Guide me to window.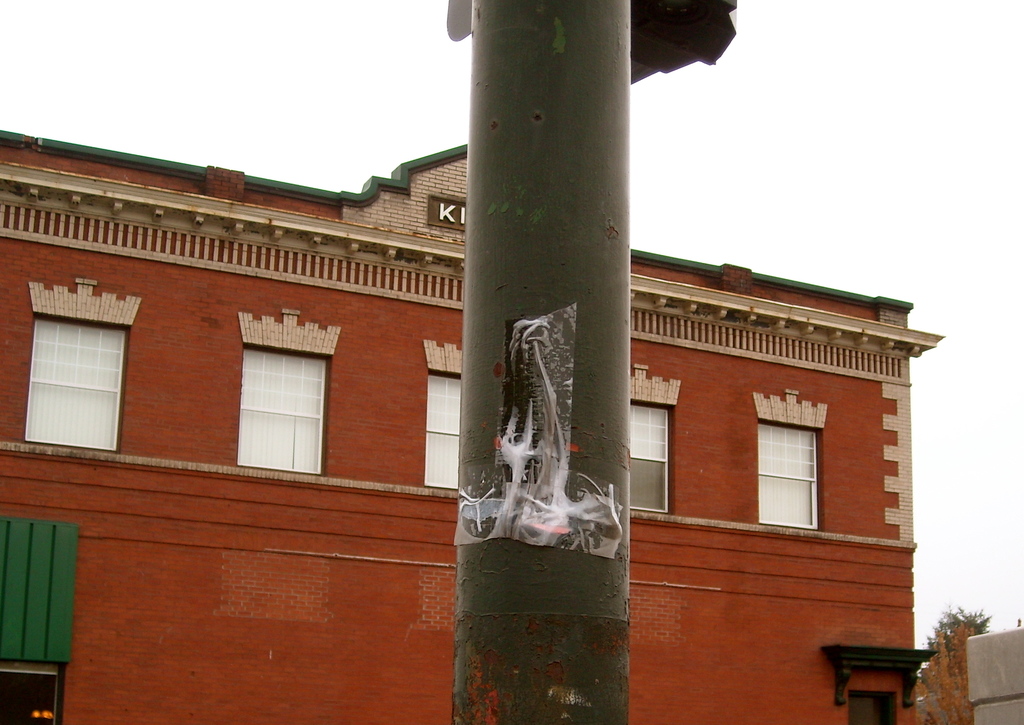
Guidance: Rect(627, 398, 676, 512).
